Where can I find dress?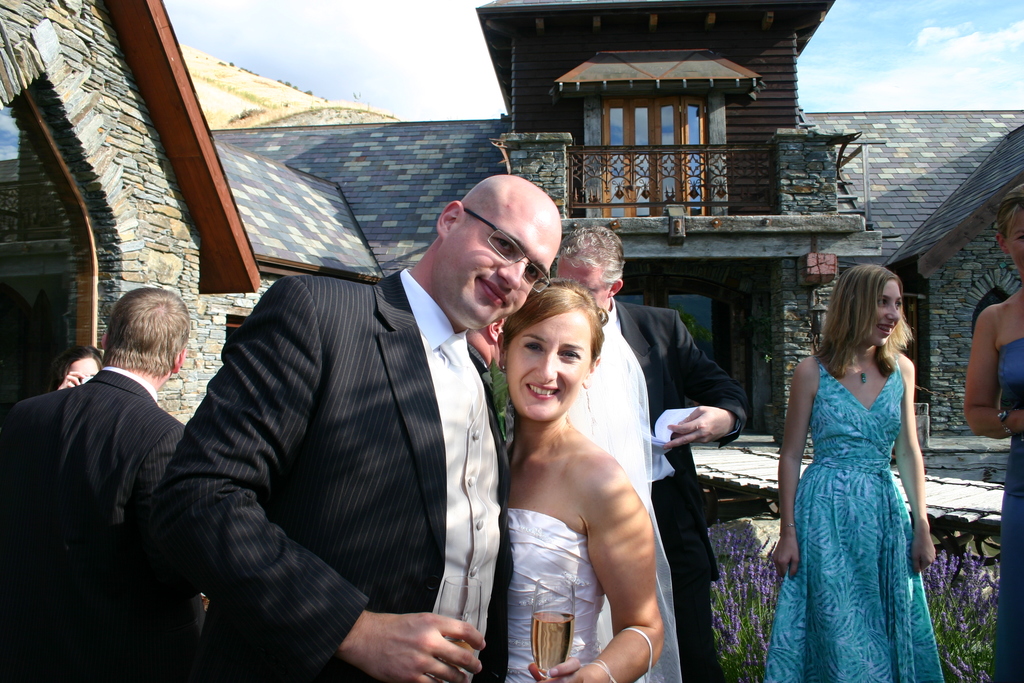
You can find it at bbox(993, 327, 1023, 682).
